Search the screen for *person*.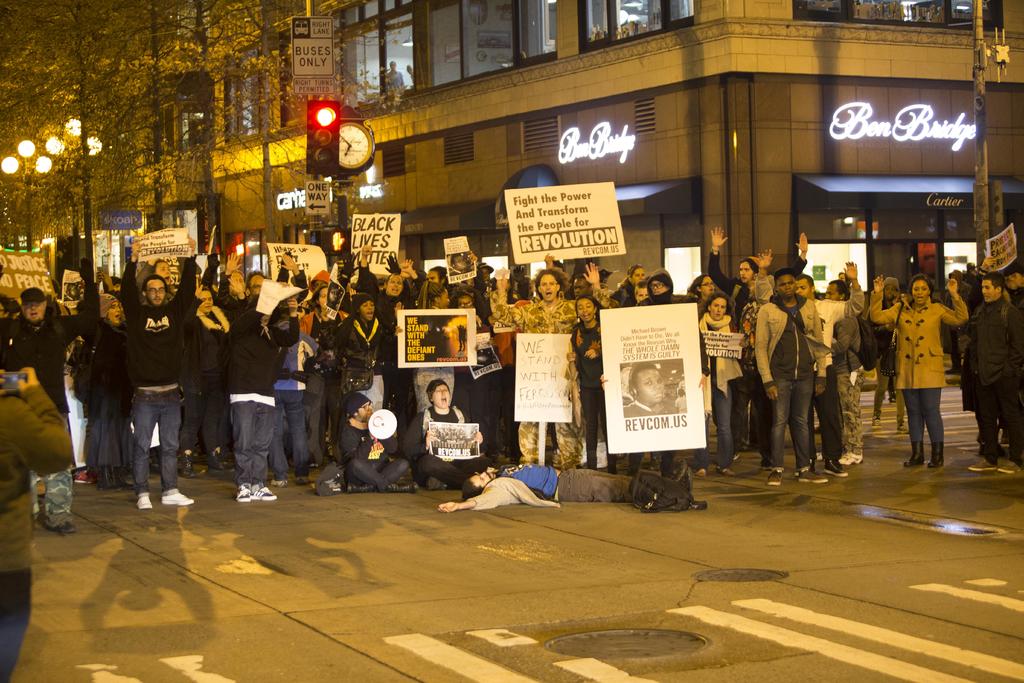
Found at crop(314, 391, 402, 500).
